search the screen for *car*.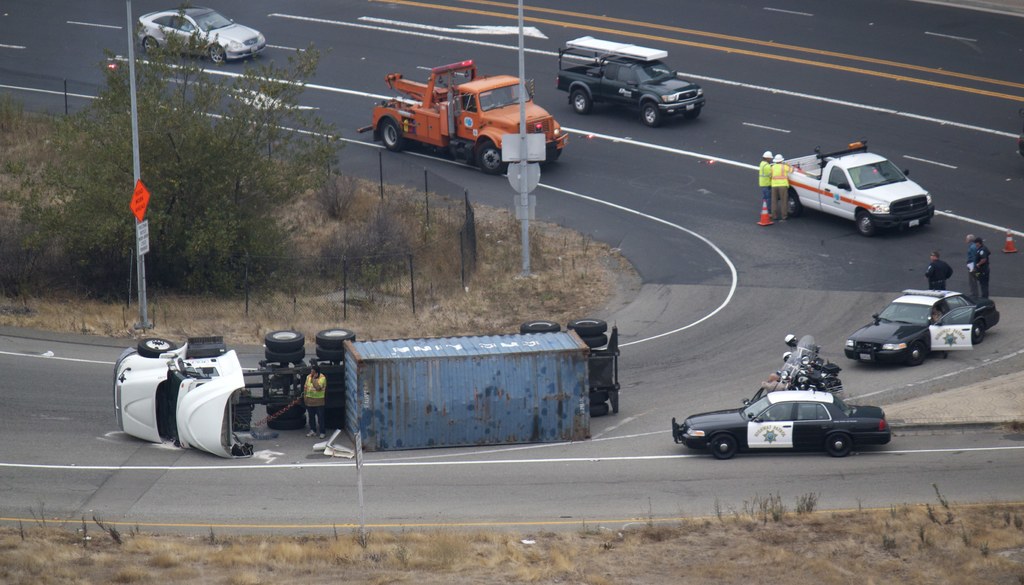
Found at box(136, 5, 271, 64).
